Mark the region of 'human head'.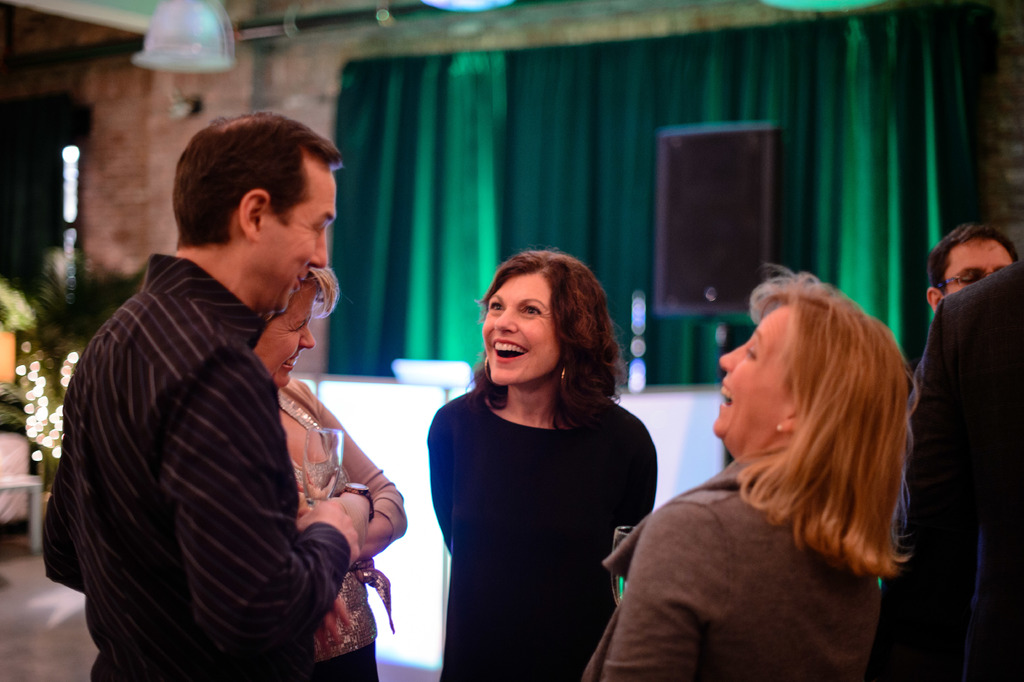
Region: <region>170, 110, 342, 303</region>.
